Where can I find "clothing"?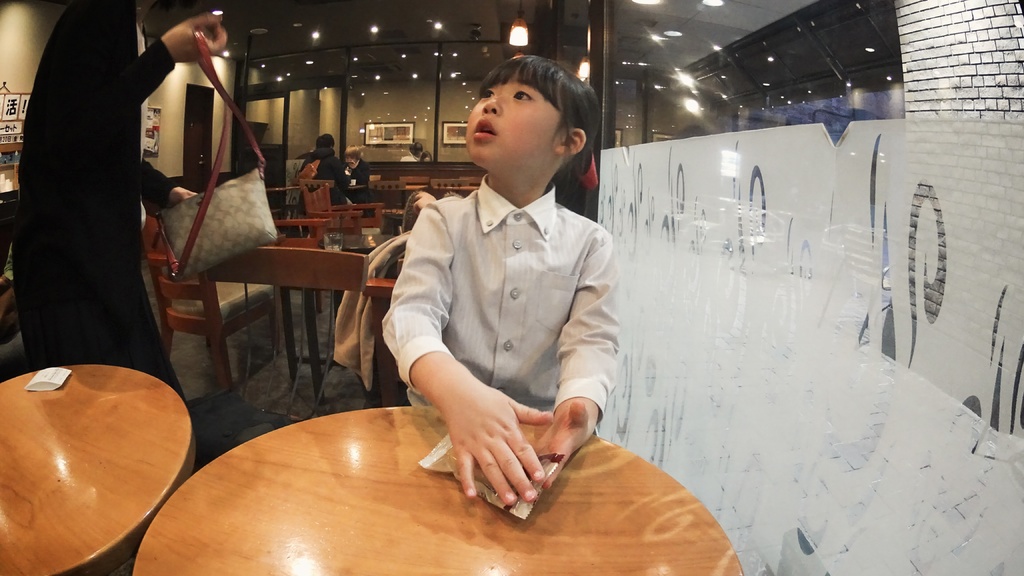
You can find it at select_region(326, 225, 424, 386).
